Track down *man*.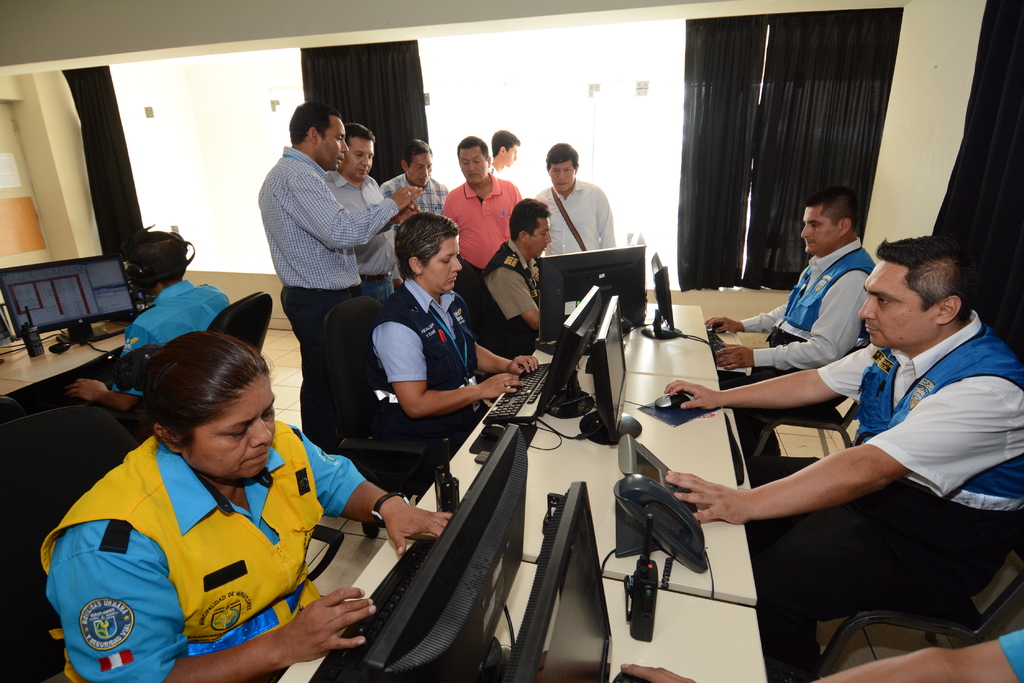
Tracked to box=[446, 135, 516, 311].
